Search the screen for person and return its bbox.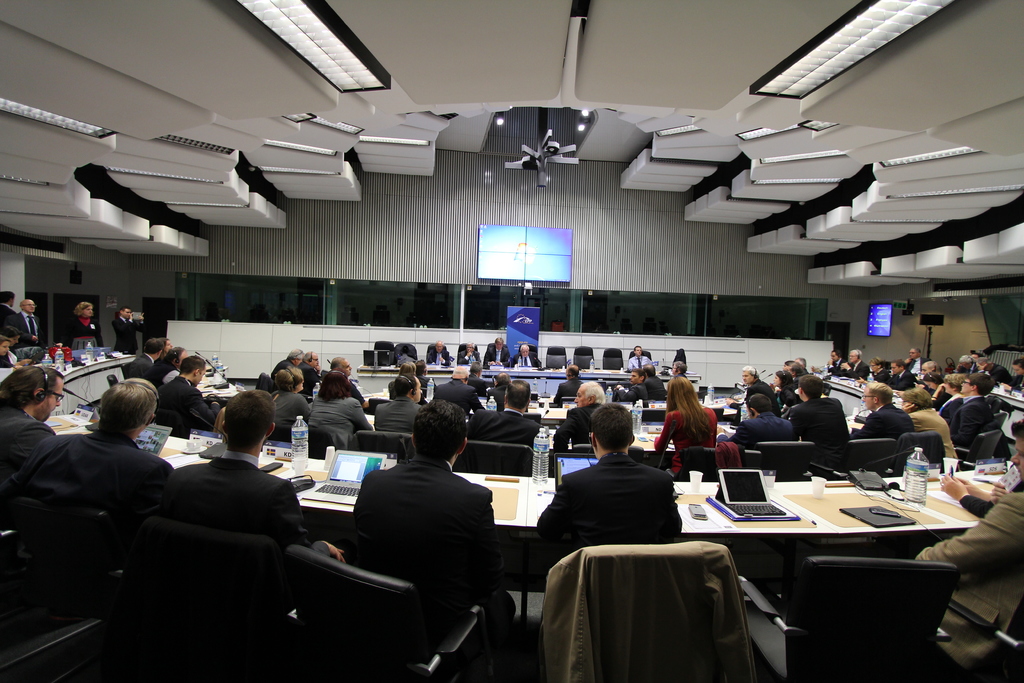
Found: {"x1": 109, "y1": 306, "x2": 143, "y2": 349}.
